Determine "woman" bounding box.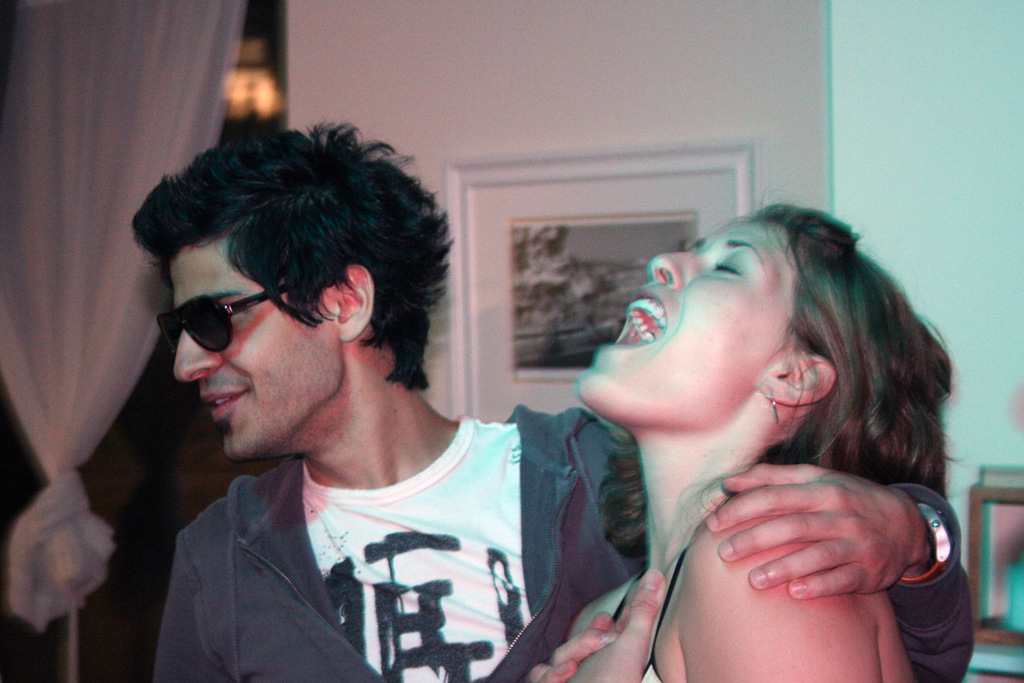
Determined: box(522, 173, 970, 675).
